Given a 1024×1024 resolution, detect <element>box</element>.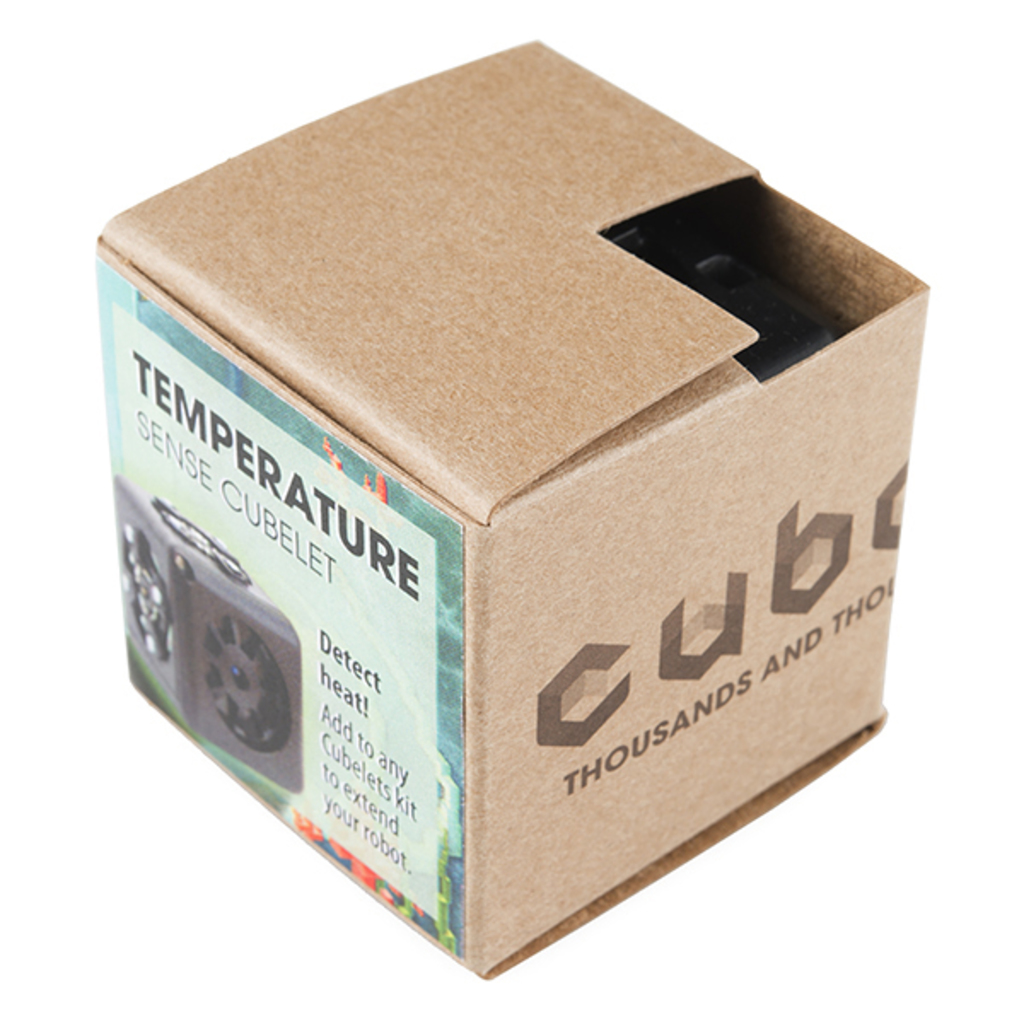
<box>92,26,935,971</box>.
